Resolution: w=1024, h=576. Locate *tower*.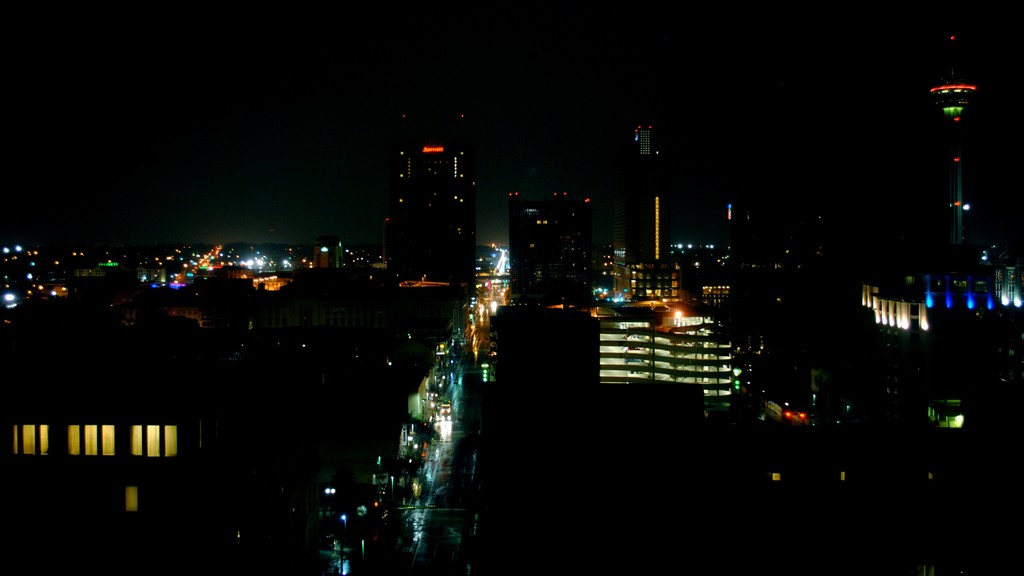
<box>395,145,471,276</box>.
